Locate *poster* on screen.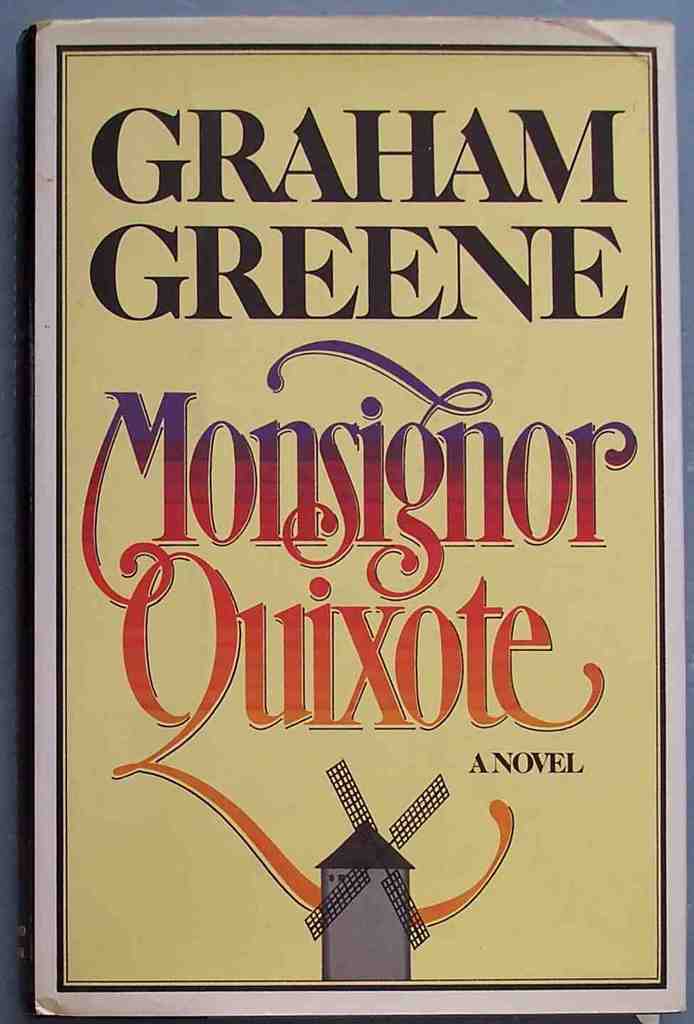
On screen at region(34, 19, 688, 1012).
